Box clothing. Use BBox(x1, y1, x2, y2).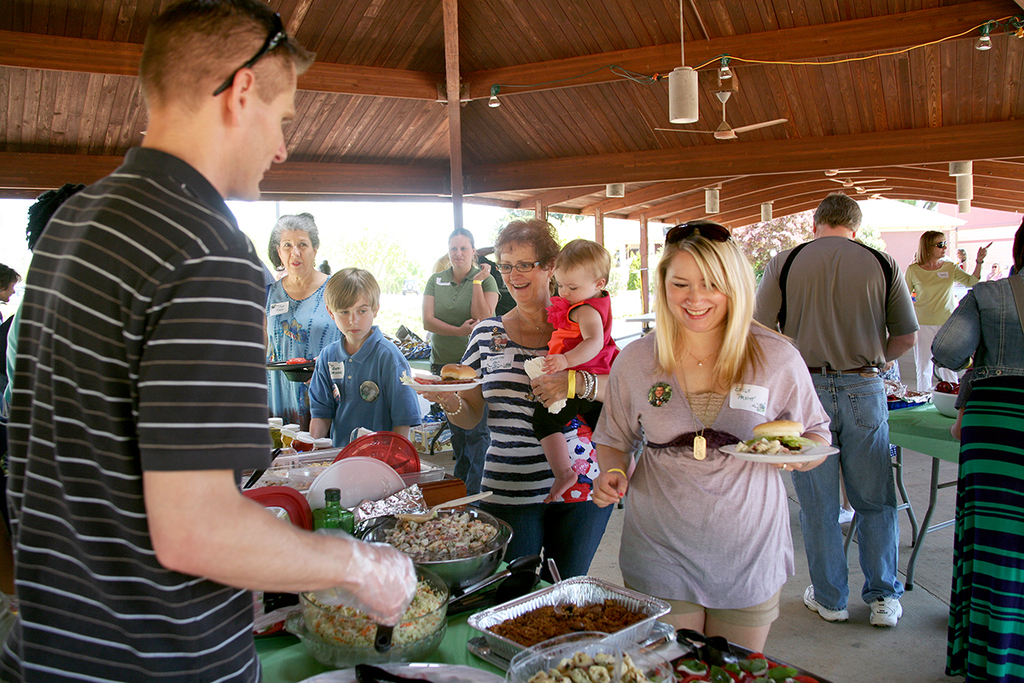
BBox(36, 90, 319, 633).
